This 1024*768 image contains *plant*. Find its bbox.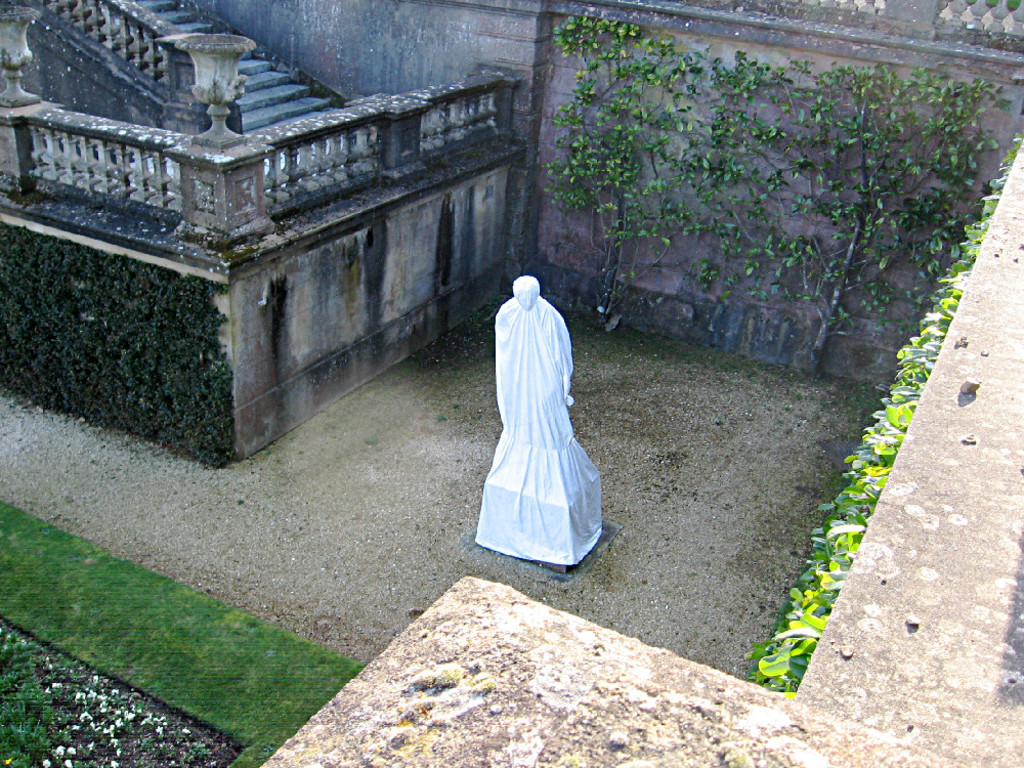
<bbox>520, 31, 1020, 383</bbox>.
